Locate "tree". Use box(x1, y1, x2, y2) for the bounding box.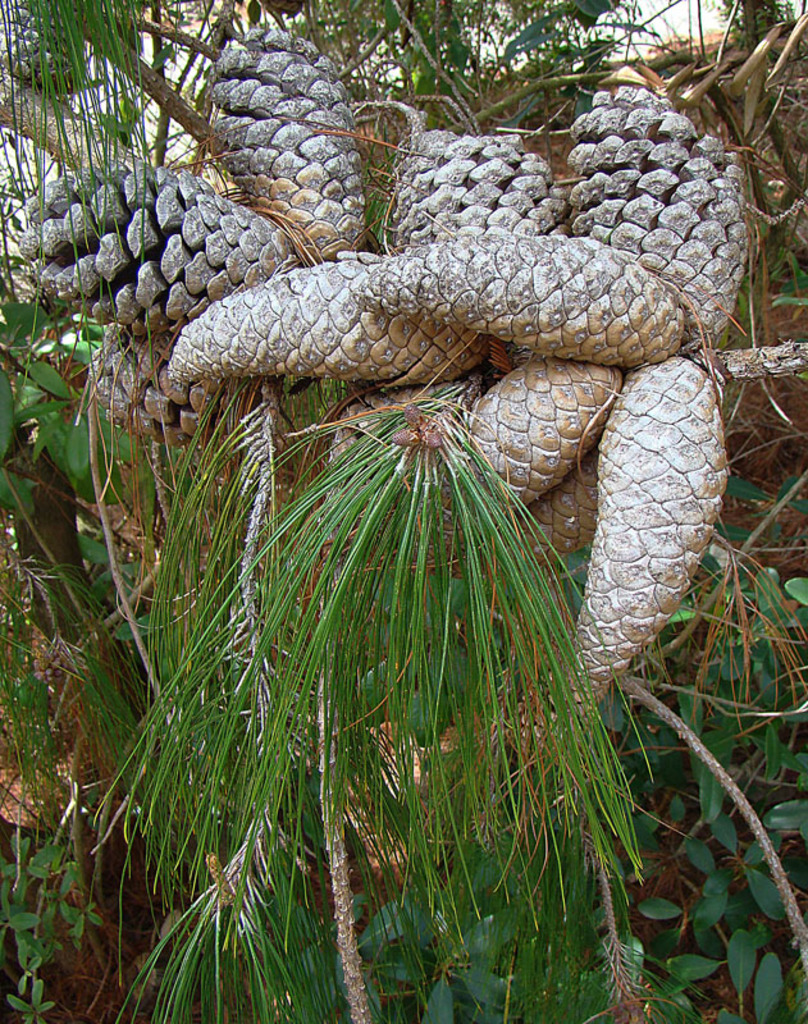
box(0, 0, 807, 1023).
